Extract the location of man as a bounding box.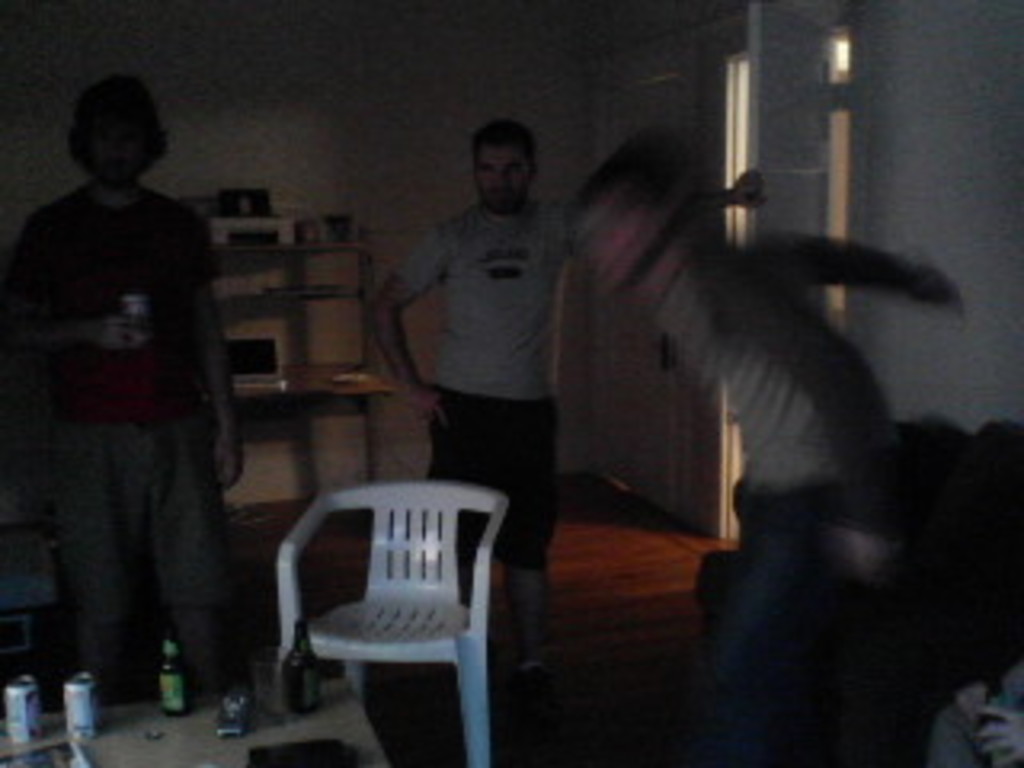
<region>371, 122, 765, 672</region>.
